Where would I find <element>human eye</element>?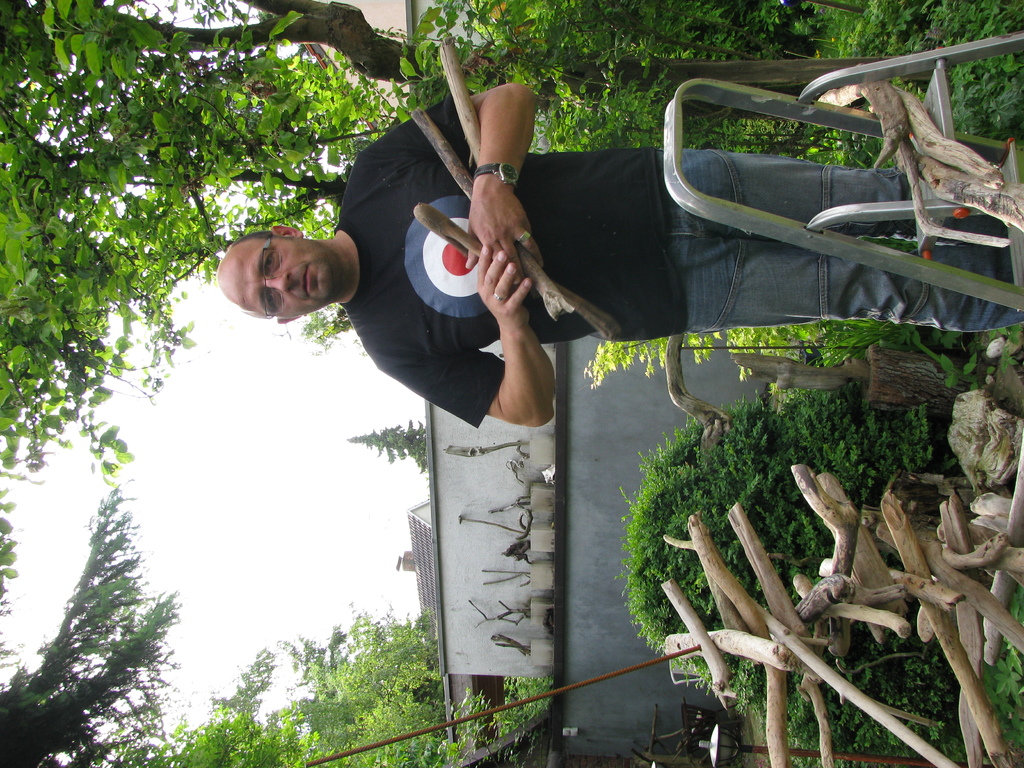
At detection(260, 248, 279, 278).
